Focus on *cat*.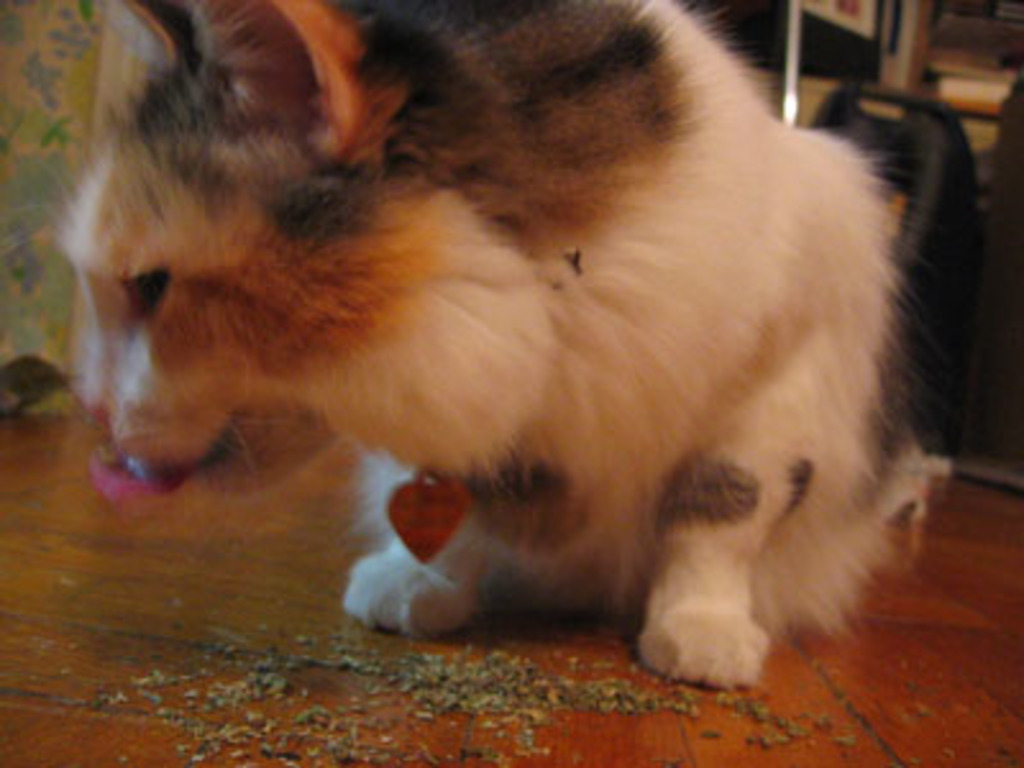
Focused at (left=59, top=0, right=924, bottom=696).
